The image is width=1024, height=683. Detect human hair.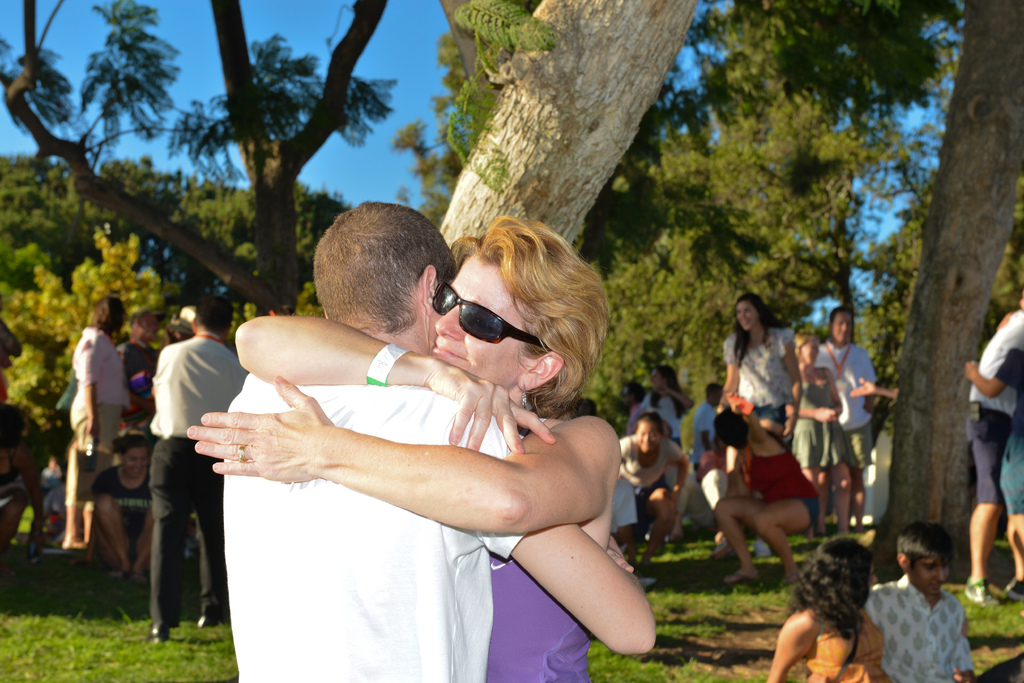
Detection: {"left": 449, "top": 214, "right": 612, "bottom": 437}.
